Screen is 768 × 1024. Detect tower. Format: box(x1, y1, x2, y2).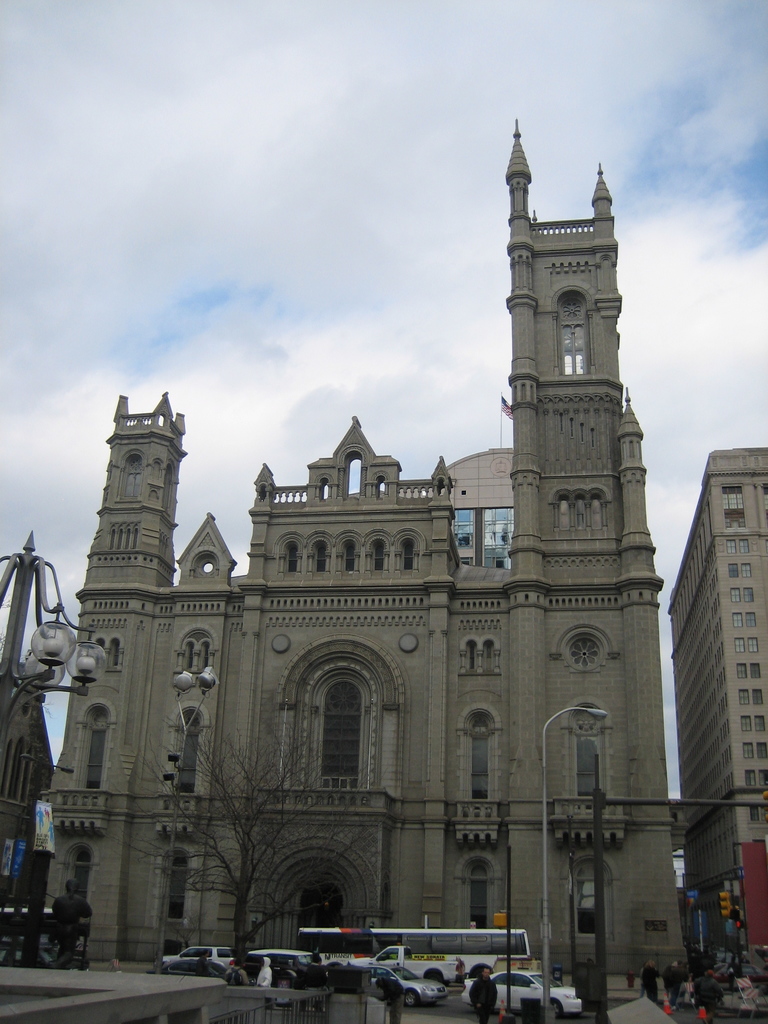
box(665, 440, 767, 1023).
